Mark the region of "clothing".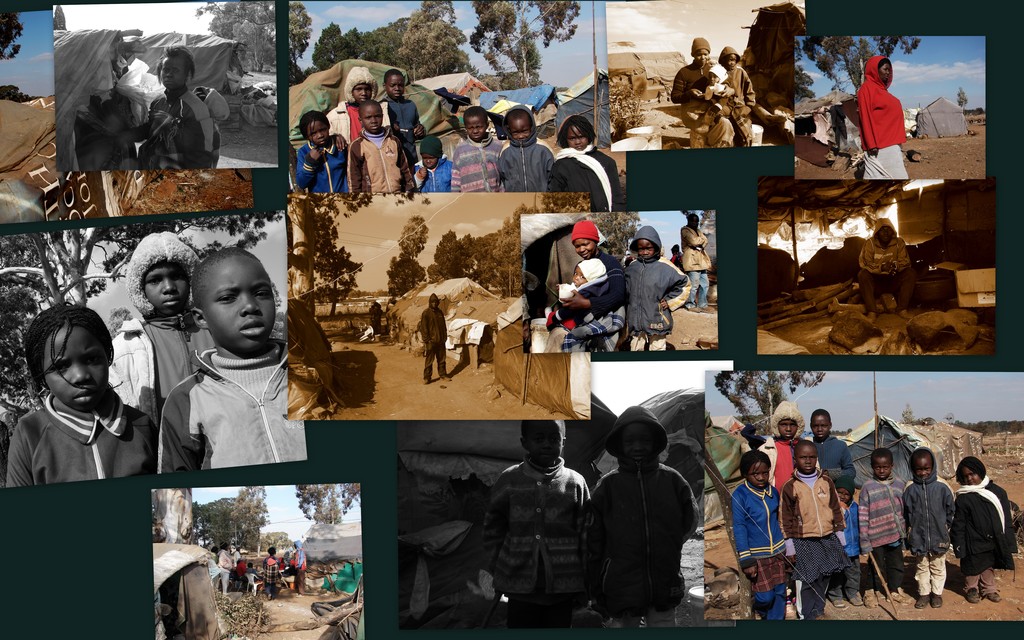
Region: 858,217,917,314.
